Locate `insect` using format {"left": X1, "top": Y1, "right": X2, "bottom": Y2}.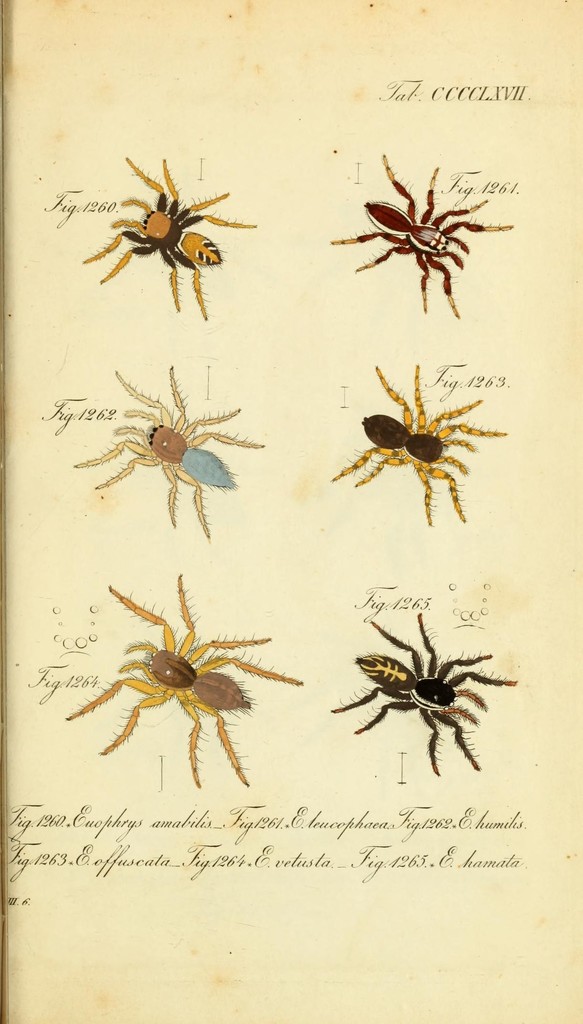
{"left": 72, "top": 364, "right": 259, "bottom": 536}.
